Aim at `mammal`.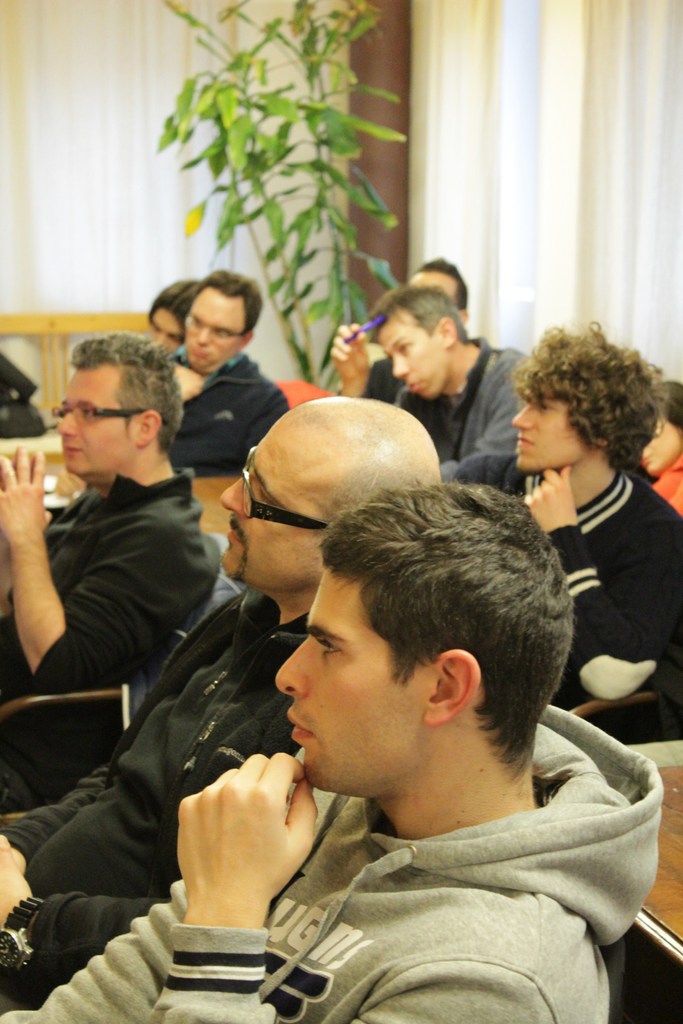
Aimed at crop(0, 335, 210, 819).
